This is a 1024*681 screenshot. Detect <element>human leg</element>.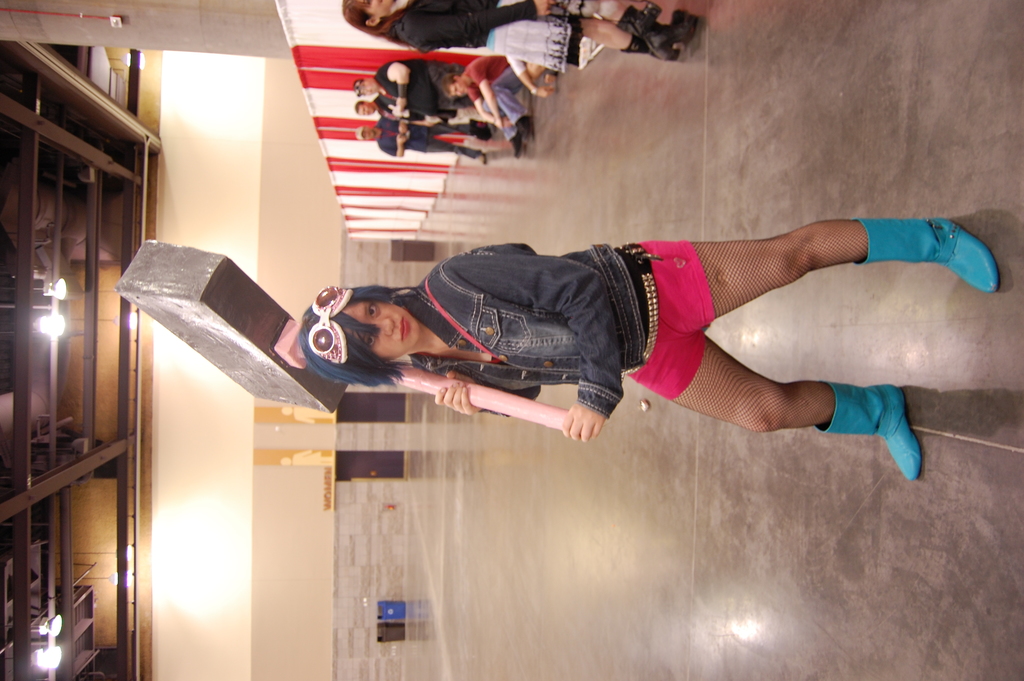
crop(661, 236, 1005, 326).
